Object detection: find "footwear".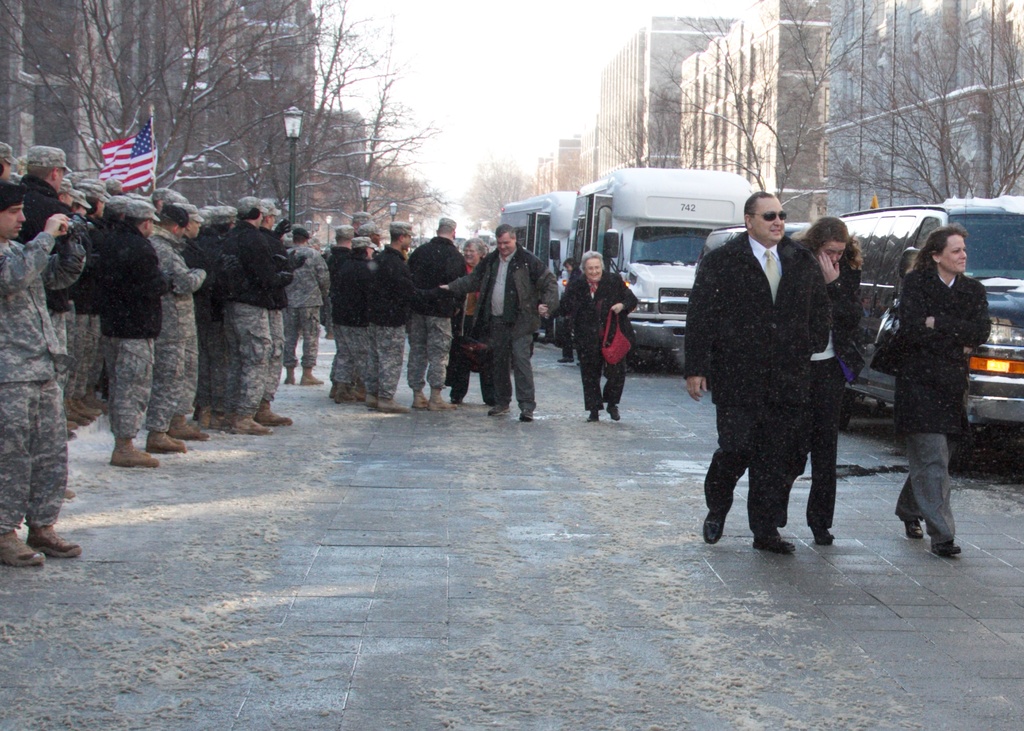
[326, 379, 335, 397].
